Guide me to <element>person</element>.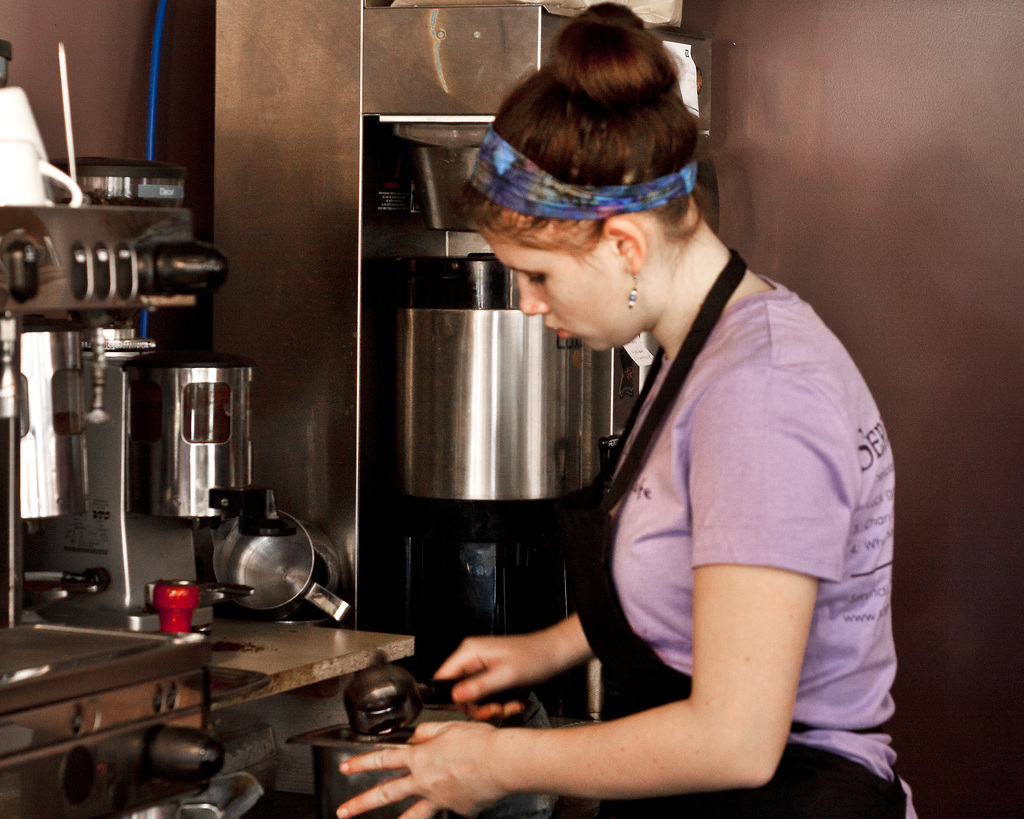
Guidance: crop(419, 21, 905, 756).
